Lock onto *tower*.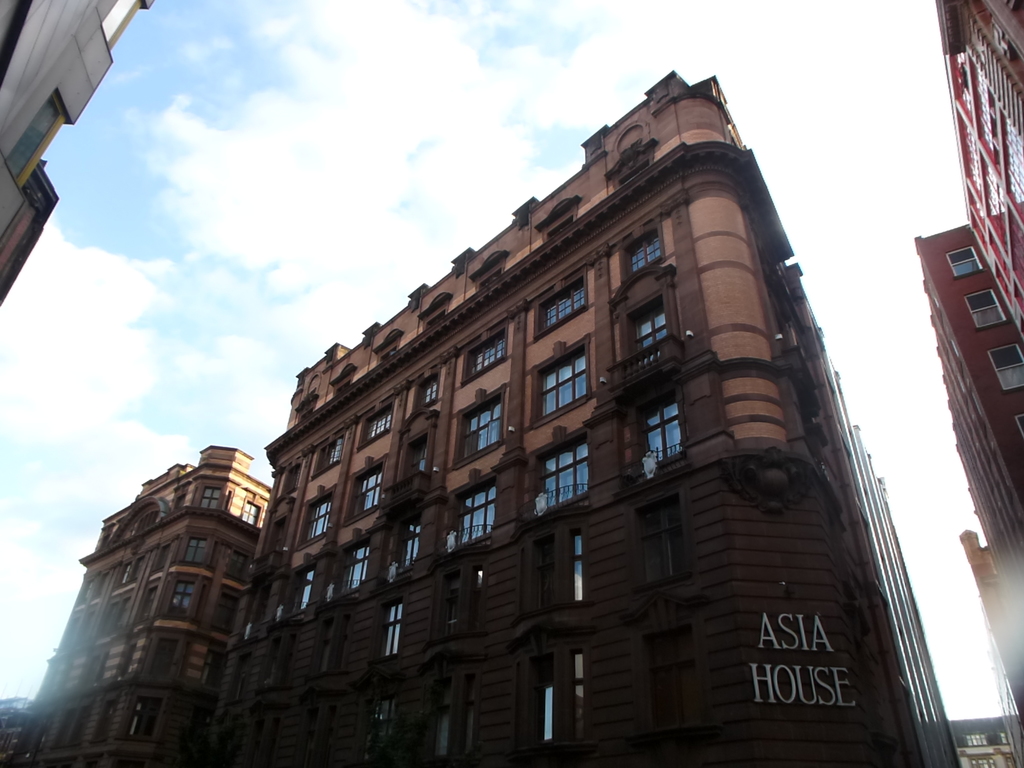
Locked: Rect(0, 444, 276, 764).
